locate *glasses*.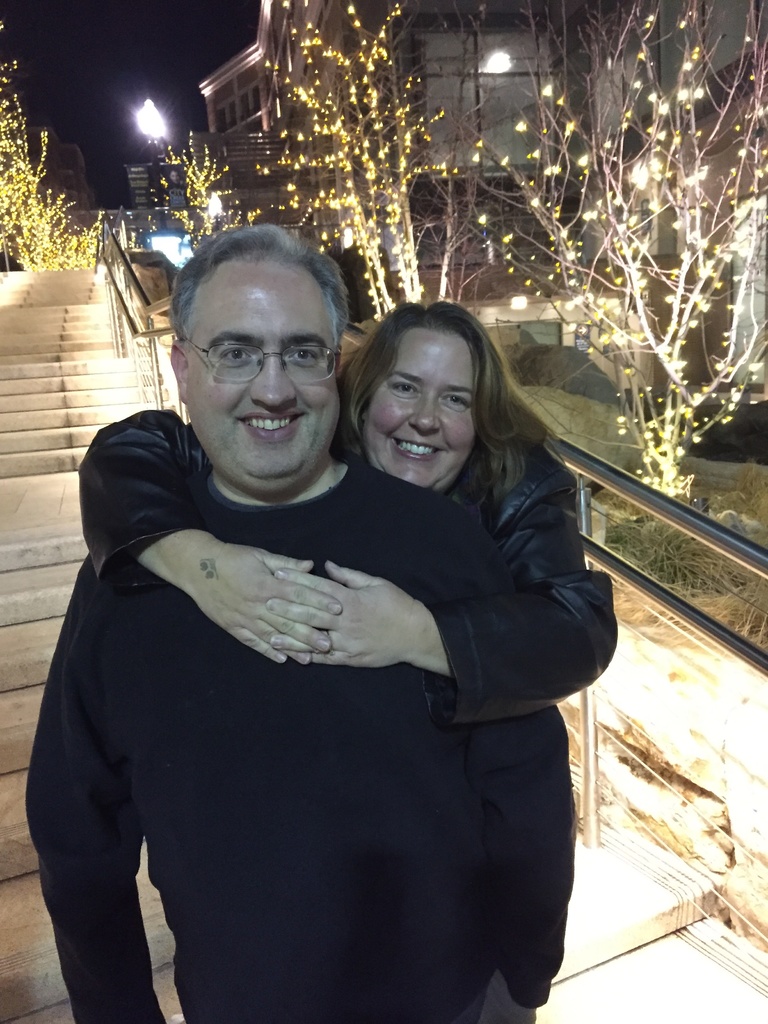
Bounding box: (left=166, top=319, right=328, bottom=377).
